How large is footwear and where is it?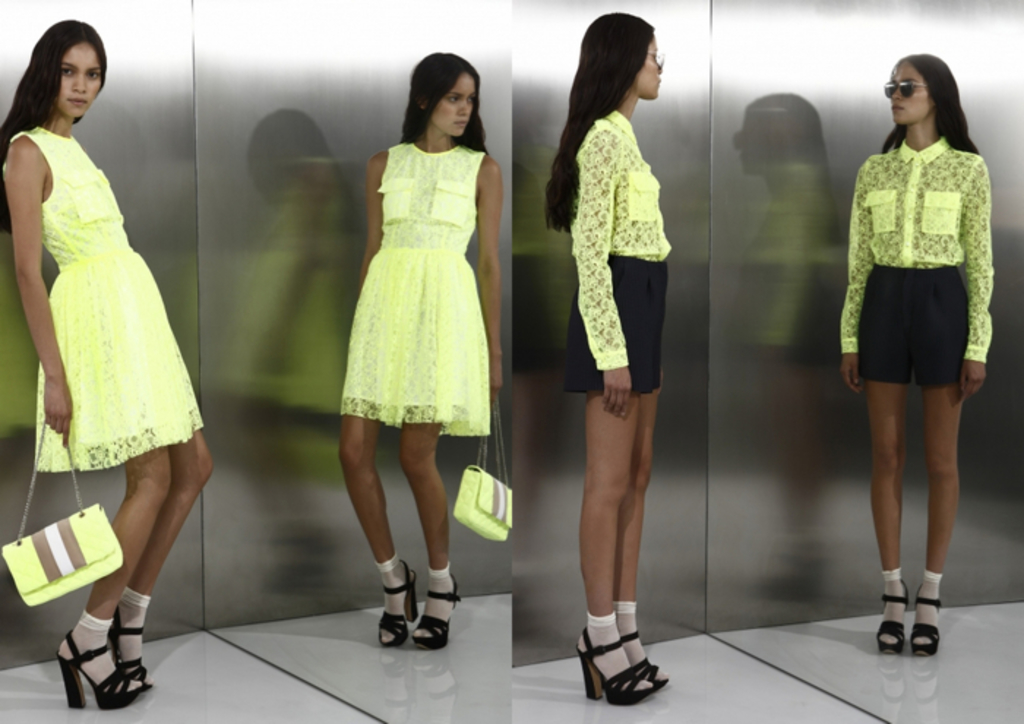
Bounding box: 875,584,908,652.
